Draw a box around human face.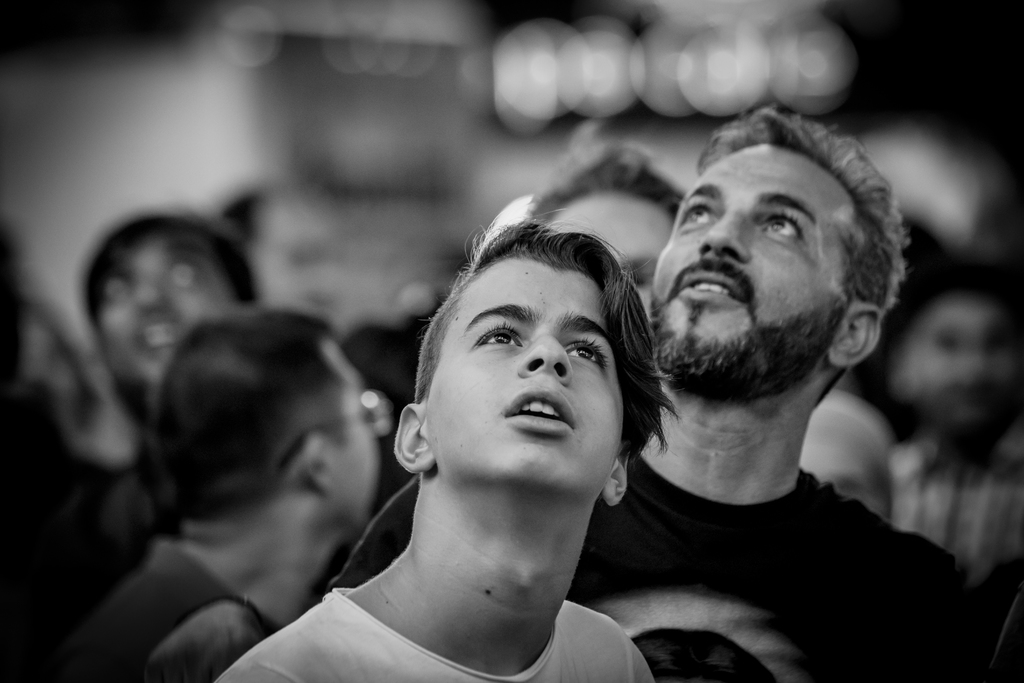
[653, 145, 851, 391].
